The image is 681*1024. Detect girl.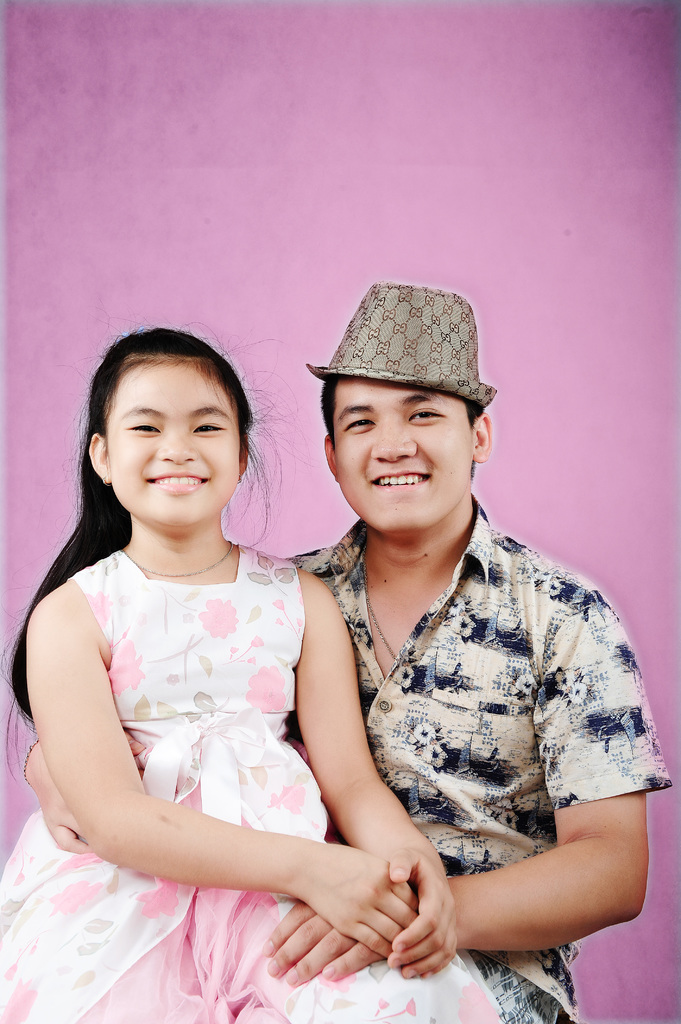
Detection: 0, 323, 509, 1023.
